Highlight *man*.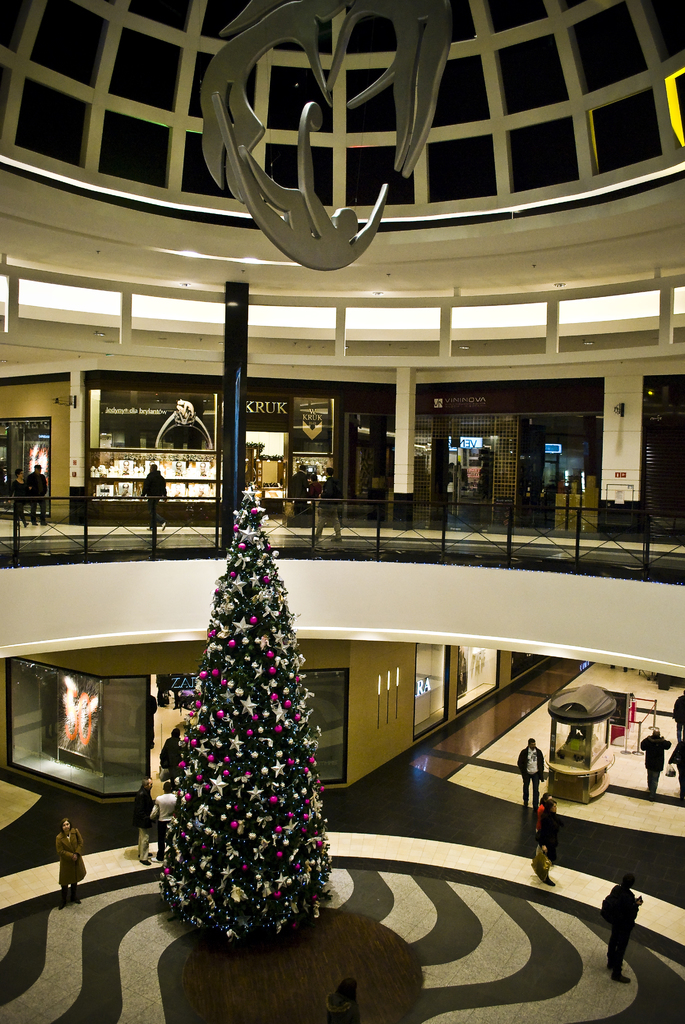
Highlighted region: x1=512 y1=730 x2=549 y2=810.
